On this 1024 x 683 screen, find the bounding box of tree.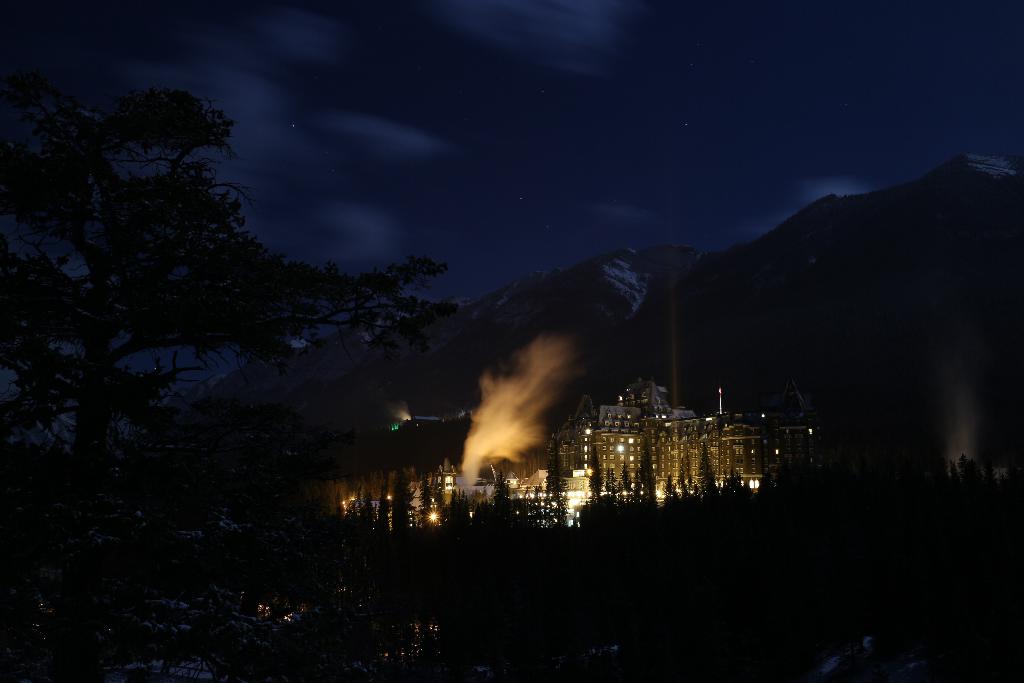
Bounding box: <box>545,432,566,531</box>.
